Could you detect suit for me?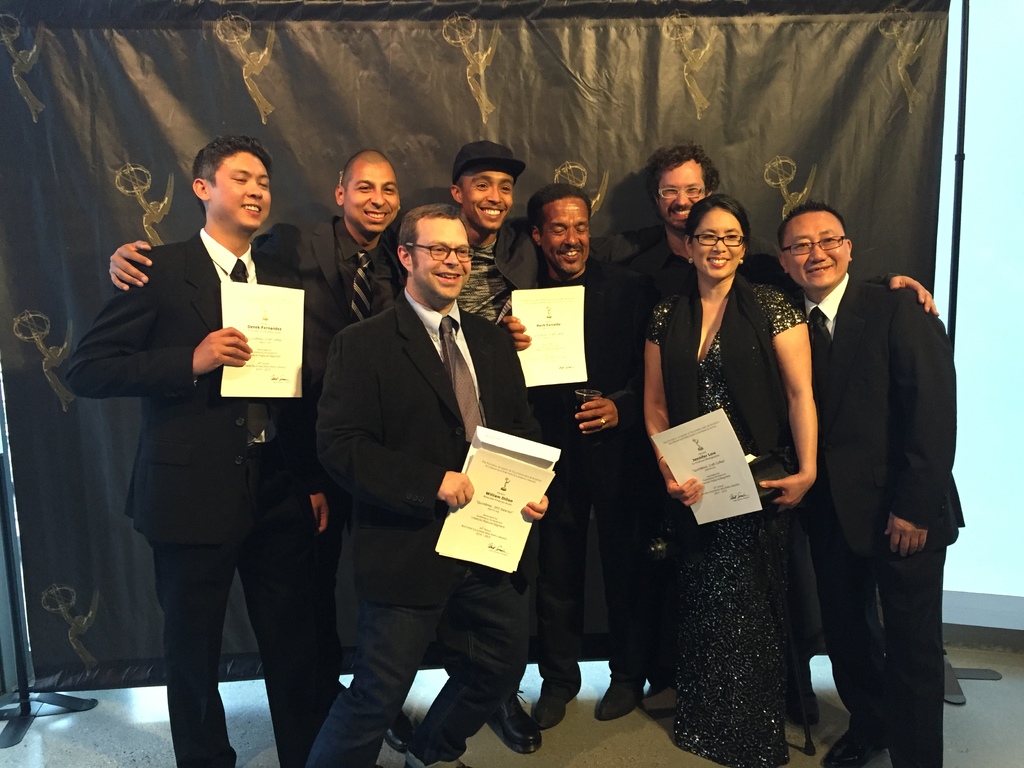
Detection result: rect(321, 285, 532, 605).
